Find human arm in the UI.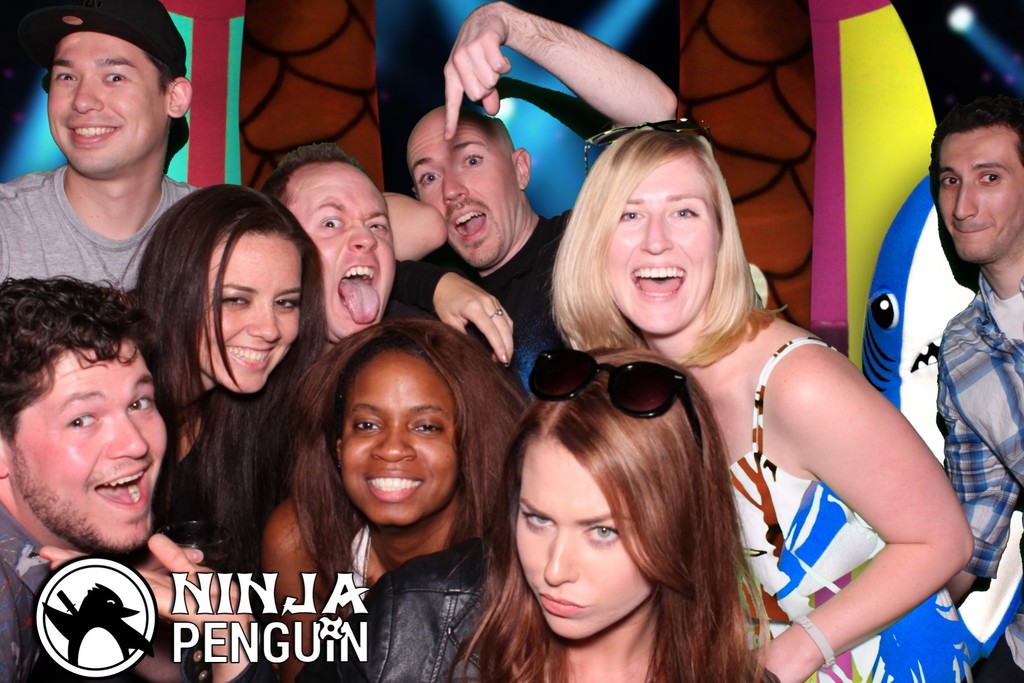
UI element at select_region(30, 532, 270, 682).
